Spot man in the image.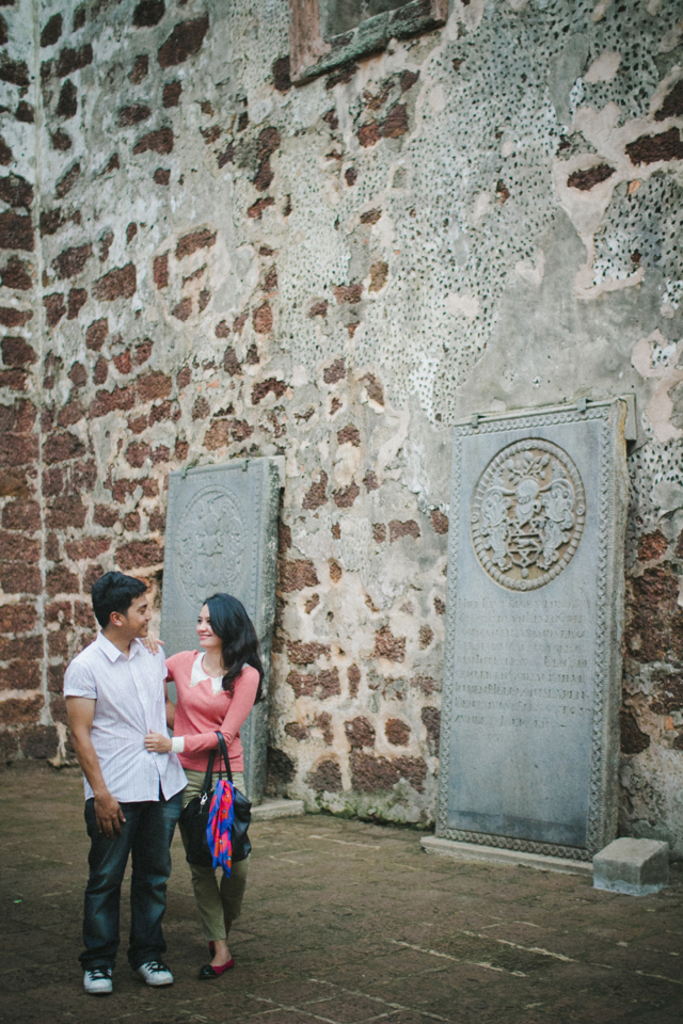
man found at [59, 574, 198, 994].
